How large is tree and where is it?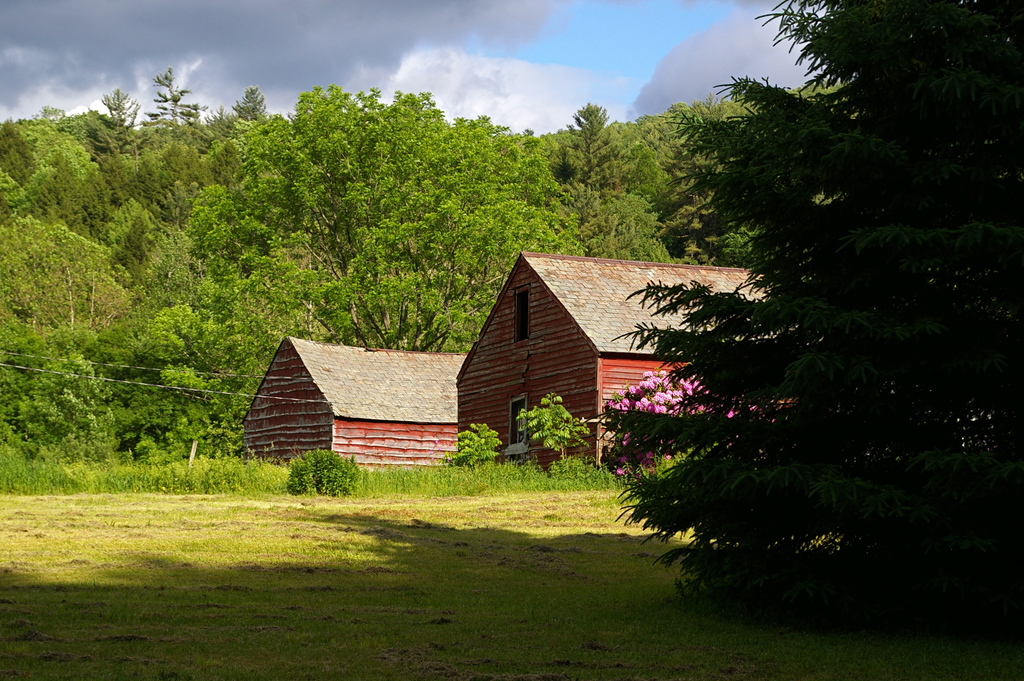
Bounding box: crop(620, 192, 683, 267).
